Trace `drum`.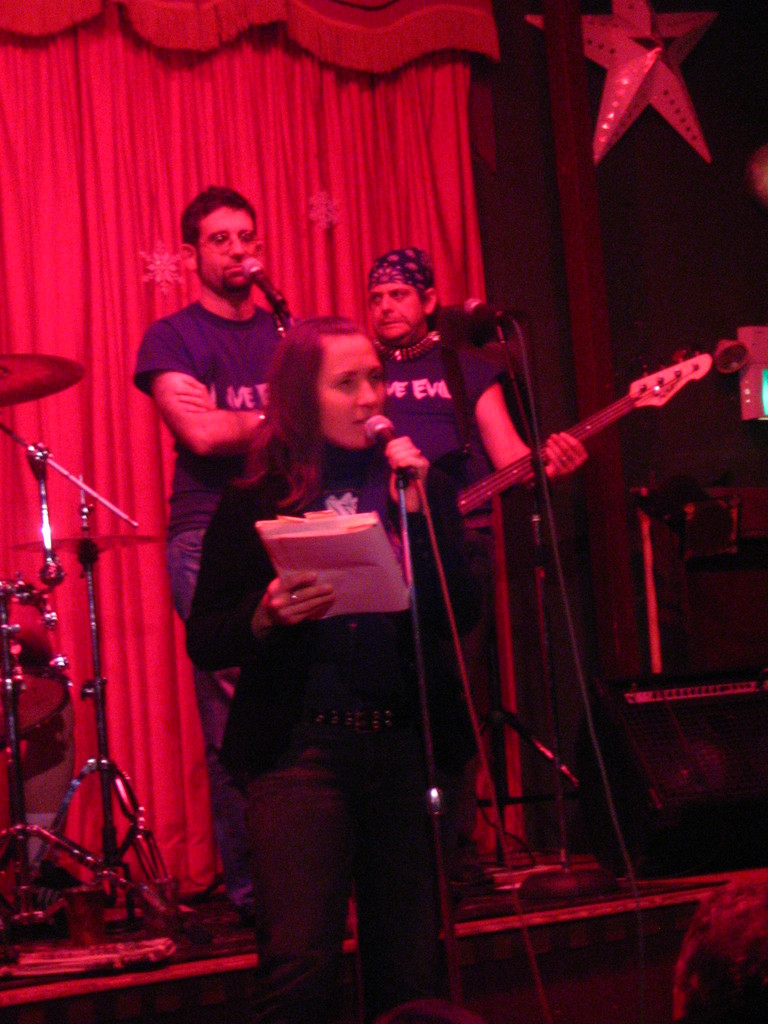
Traced to detection(0, 579, 68, 748).
